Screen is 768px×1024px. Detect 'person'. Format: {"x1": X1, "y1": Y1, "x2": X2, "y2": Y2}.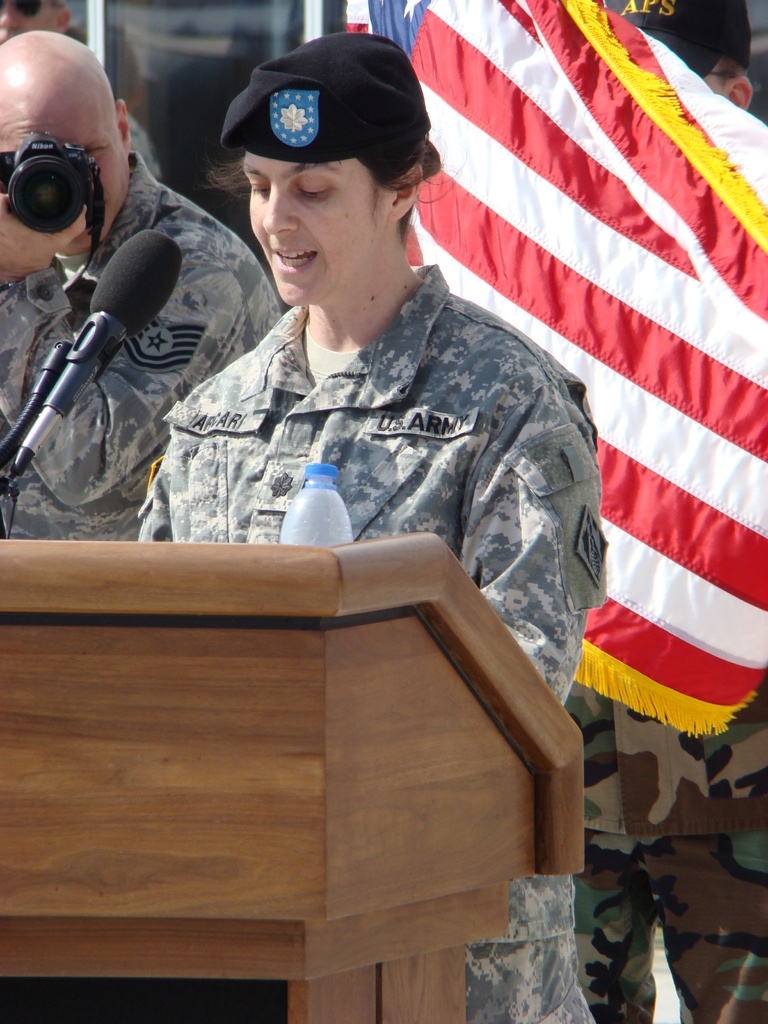
{"x1": 143, "y1": 30, "x2": 605, "y2": 1023}.
